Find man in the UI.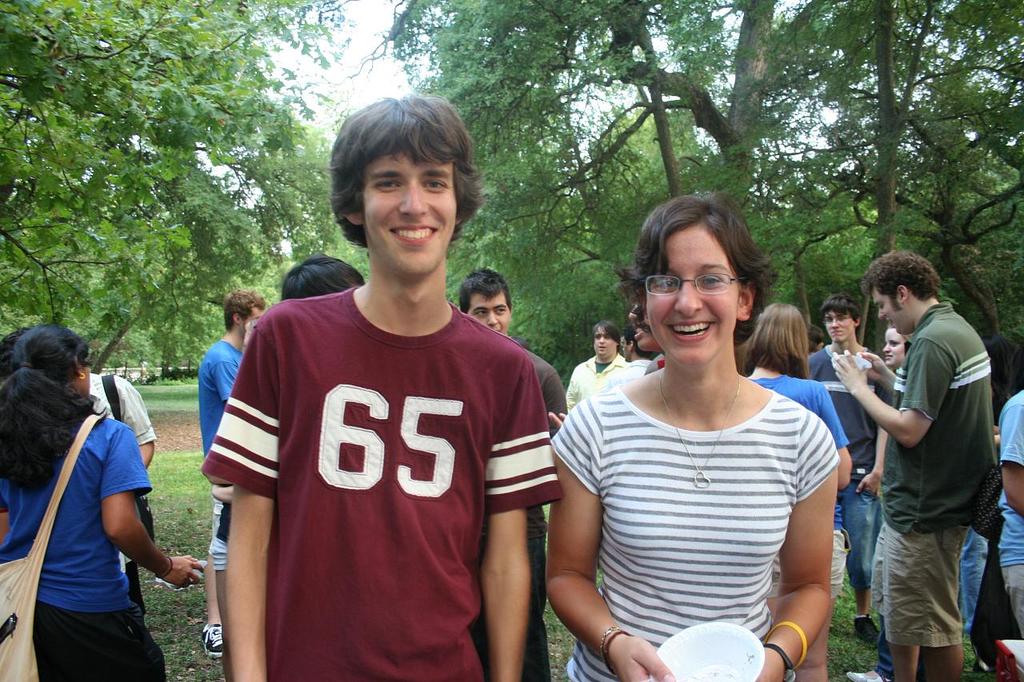
UI element at <bbox>60, 344, 156, 464</bbox>.
